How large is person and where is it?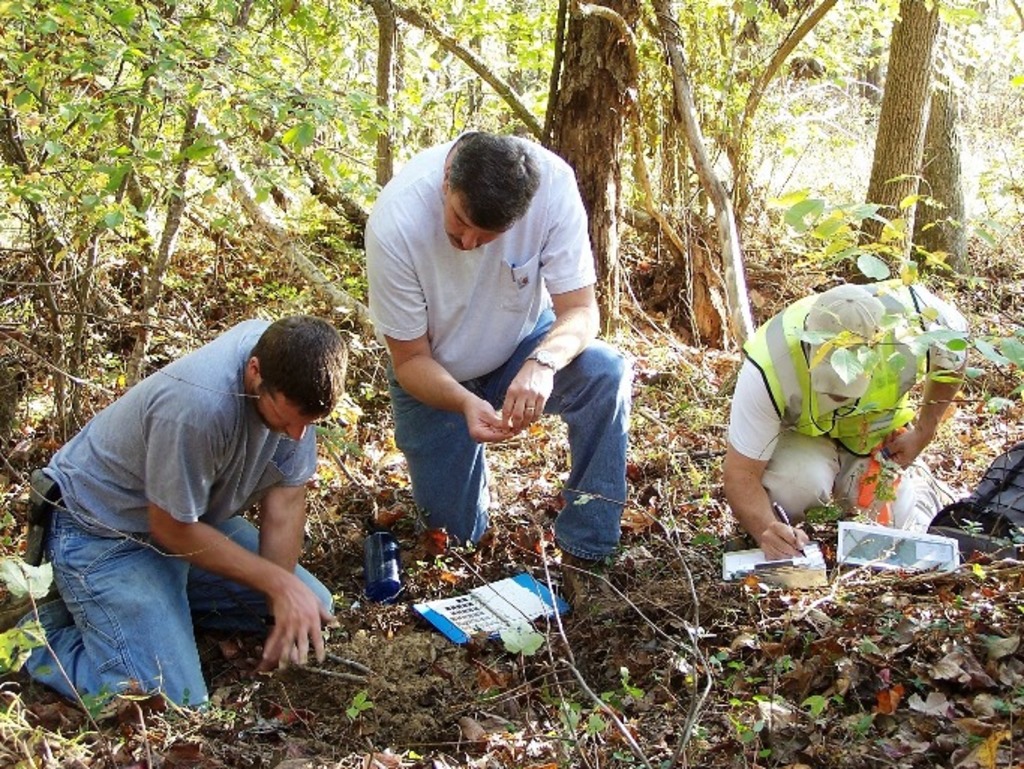
Bounding box: 724,279,970,562.
